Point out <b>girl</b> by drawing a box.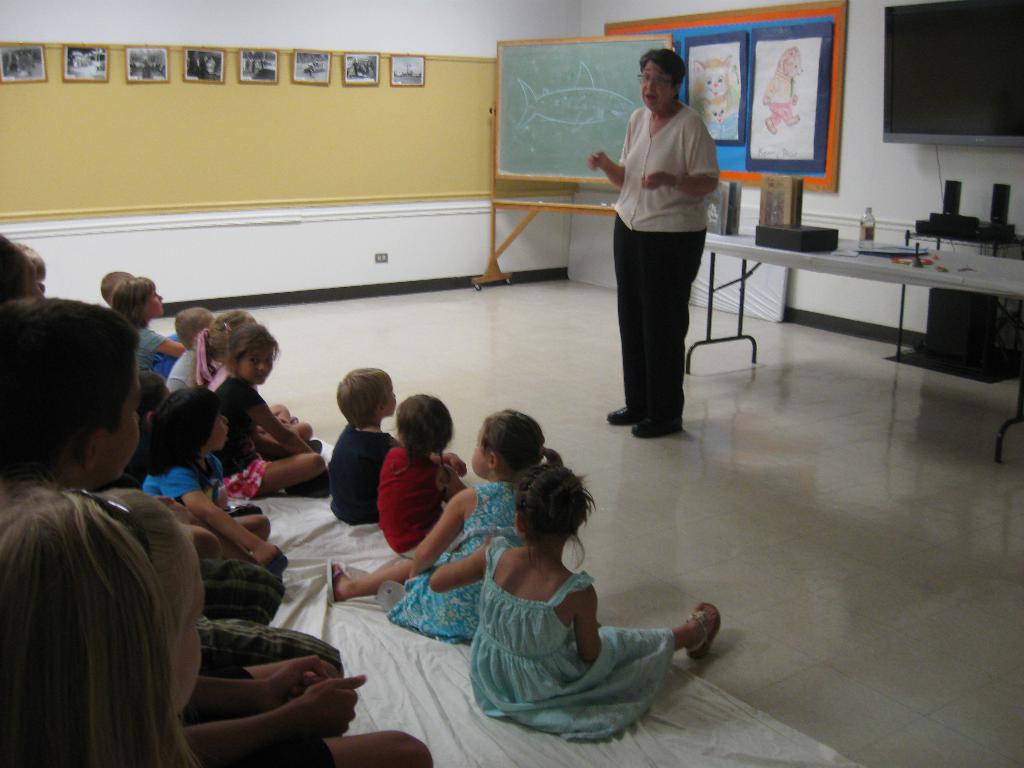
195/306/247/384.
